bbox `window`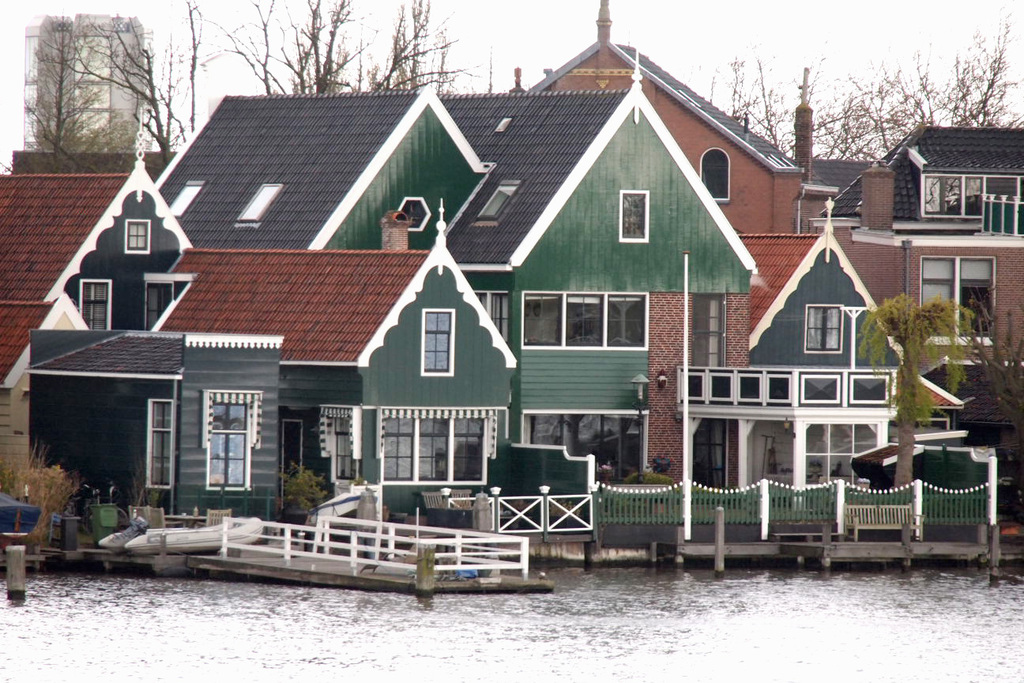
385:406:489:482
